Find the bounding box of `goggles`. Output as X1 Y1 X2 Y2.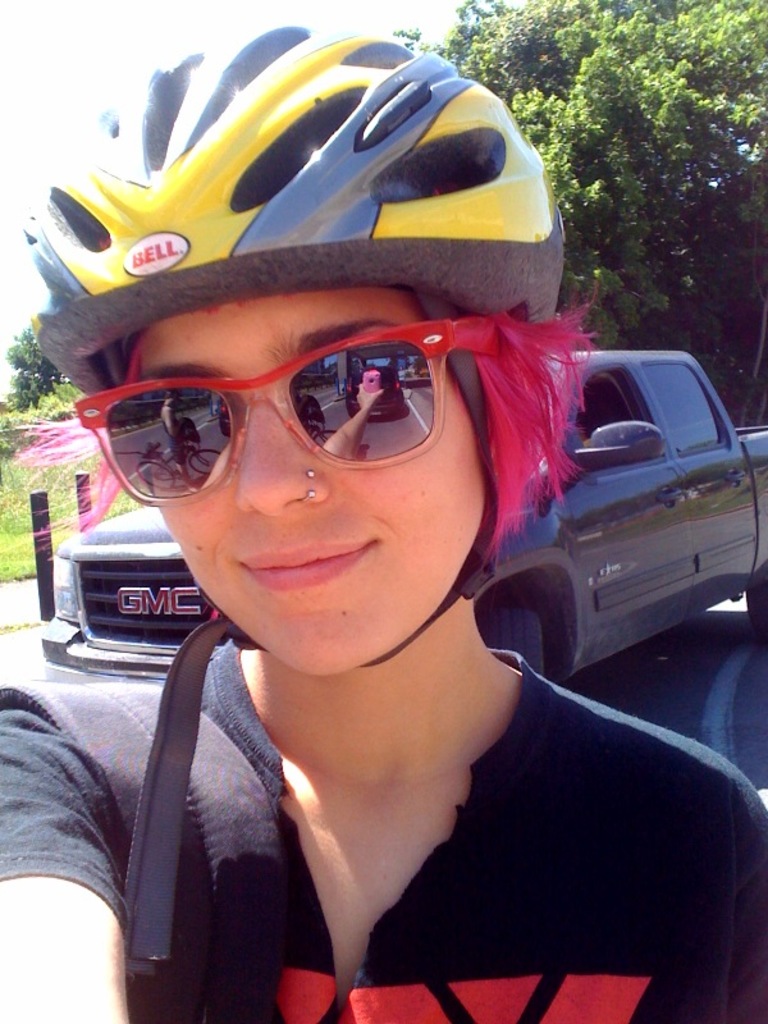
77 319 500 497.
